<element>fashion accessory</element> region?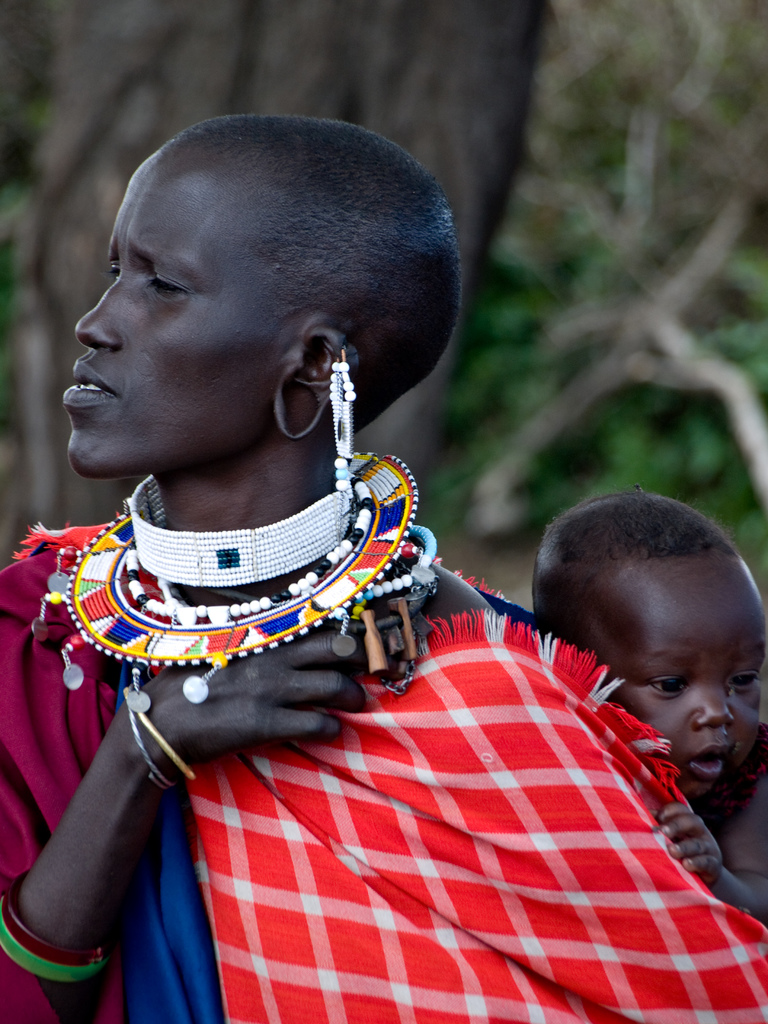
<region>328, 351, 351, 510</region>
